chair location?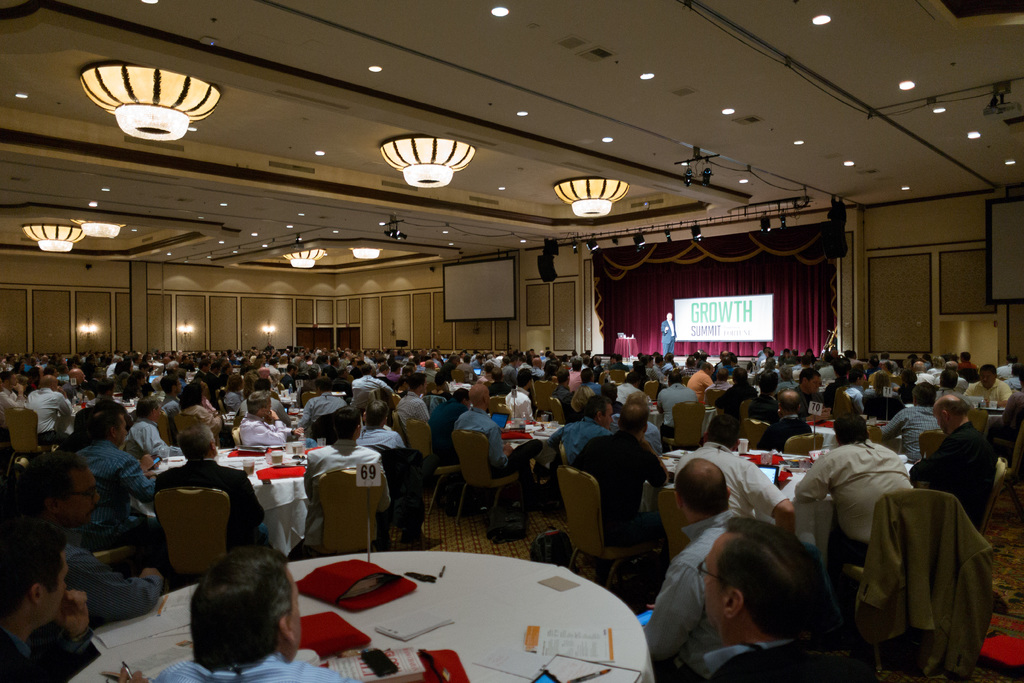
(539, 375, 559, 421)
